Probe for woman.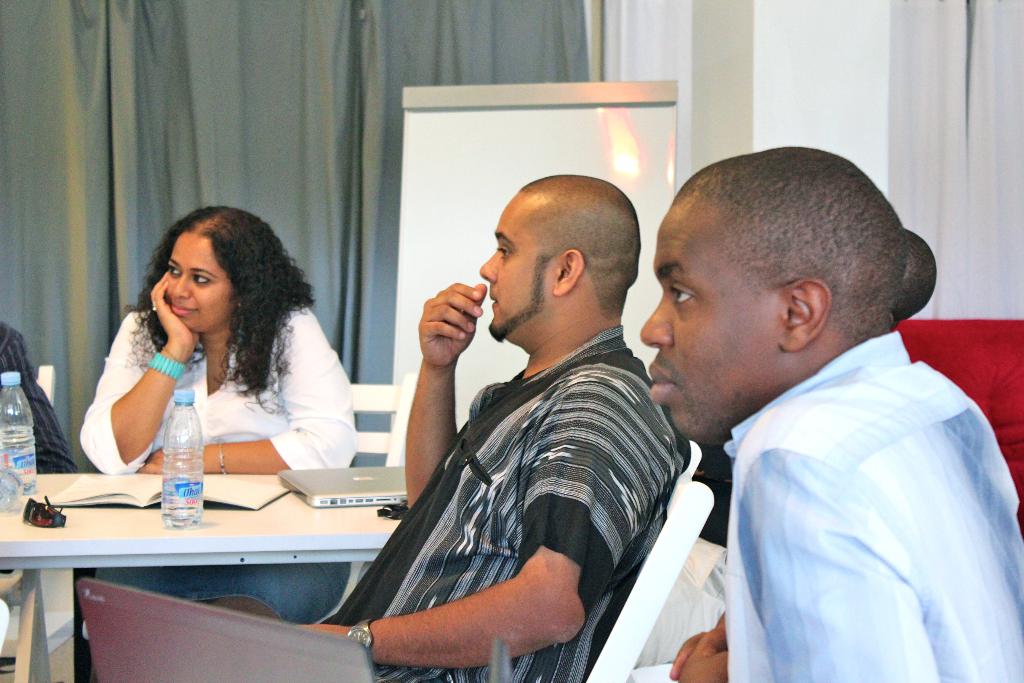
Probe result: {"left": 62, "top": 211, "right": 363, "bottom": 511}.
